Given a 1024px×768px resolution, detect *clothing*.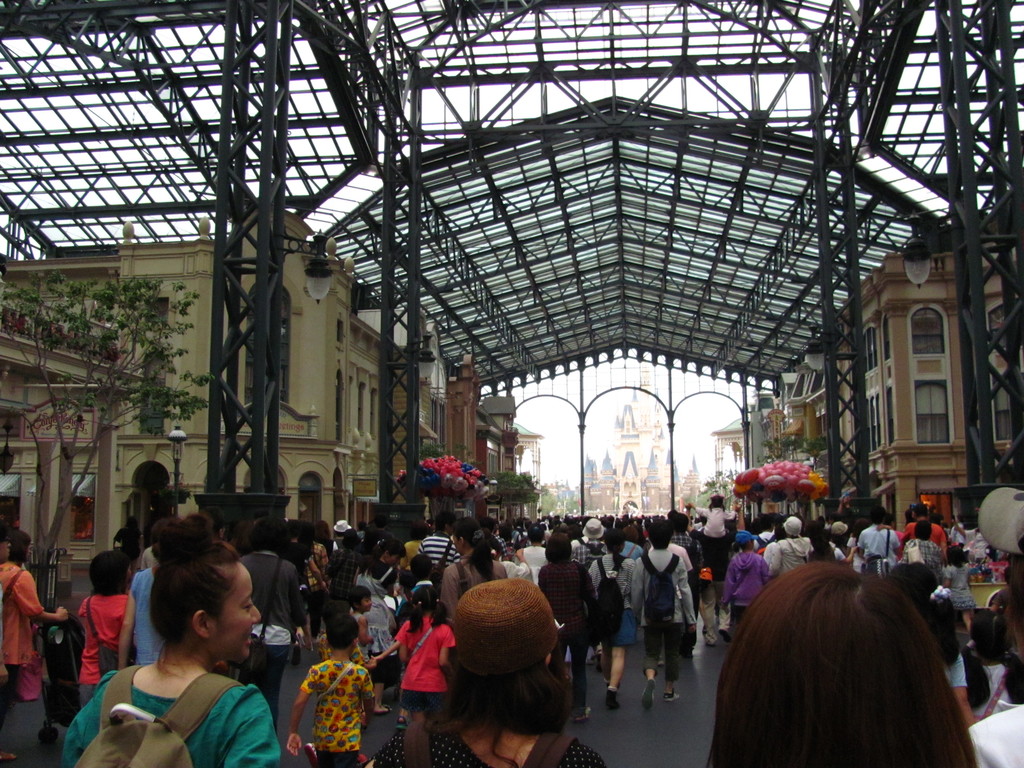
locate(904, 519, 950, 543).
